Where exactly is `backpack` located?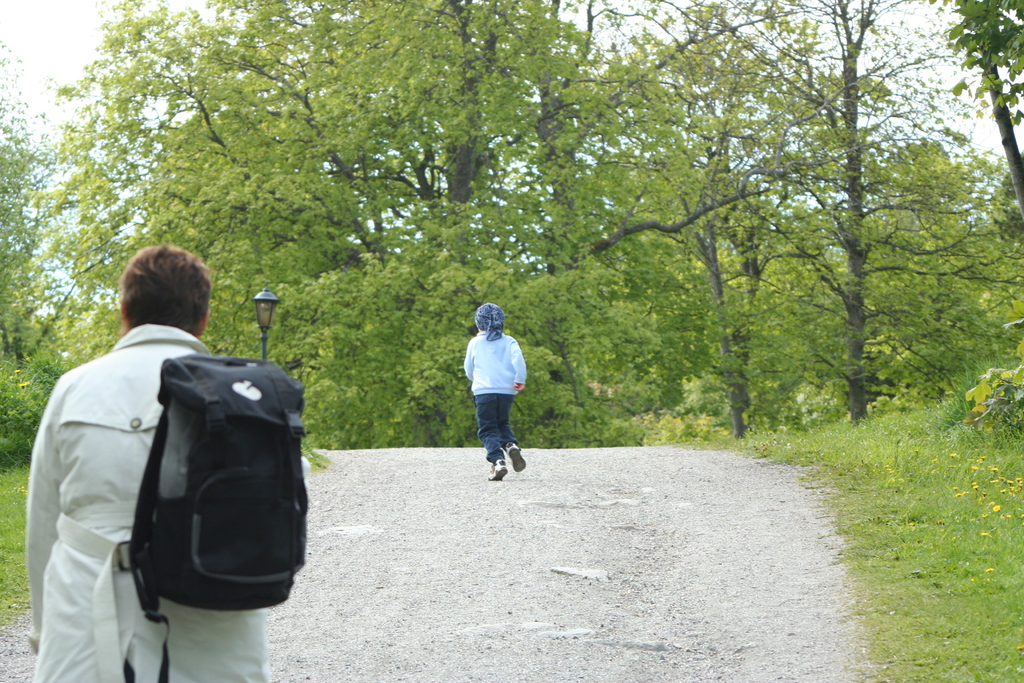
Its bounding box is <region>58, 343, 315, 631</region>.
